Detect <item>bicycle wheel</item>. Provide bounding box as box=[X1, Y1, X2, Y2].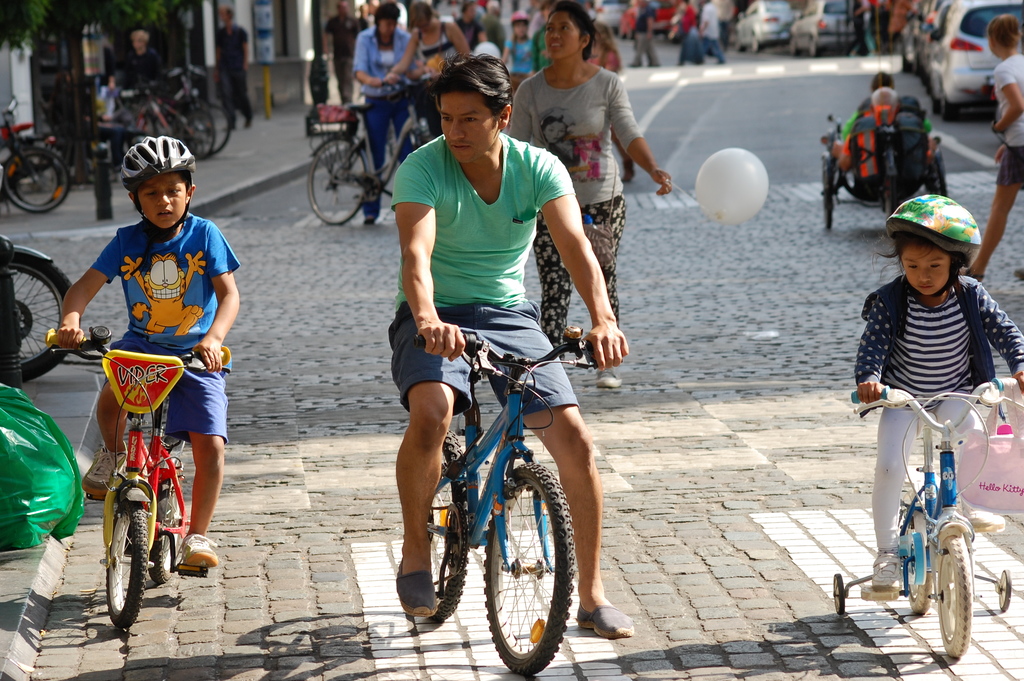
box=[102, 489, 147, 627].
